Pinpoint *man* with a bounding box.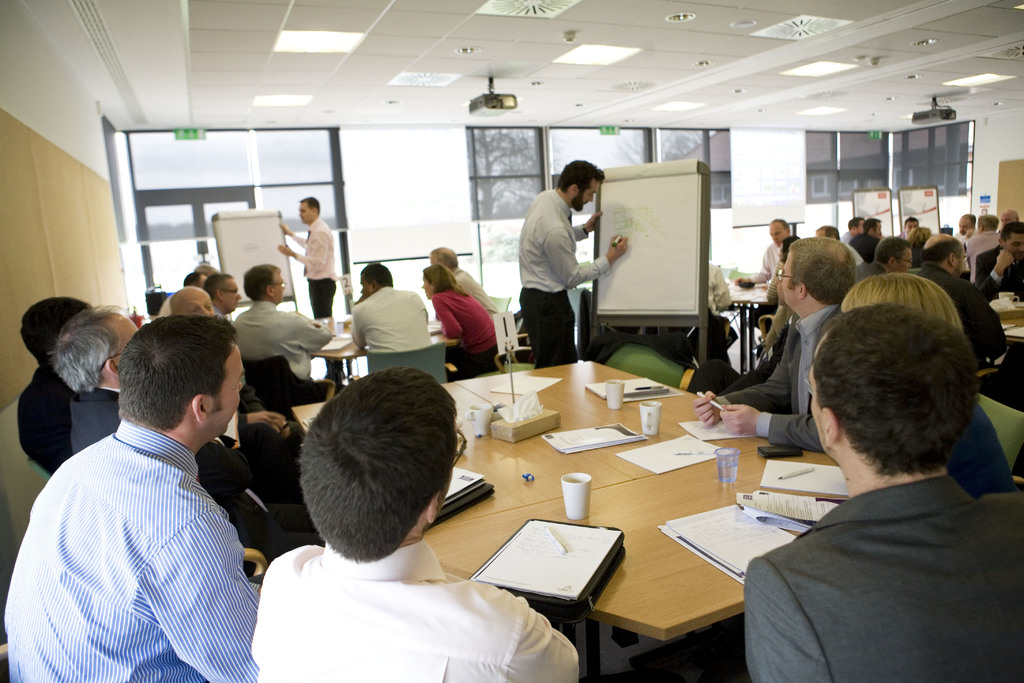
Rect(344, 252, 436, 360).
